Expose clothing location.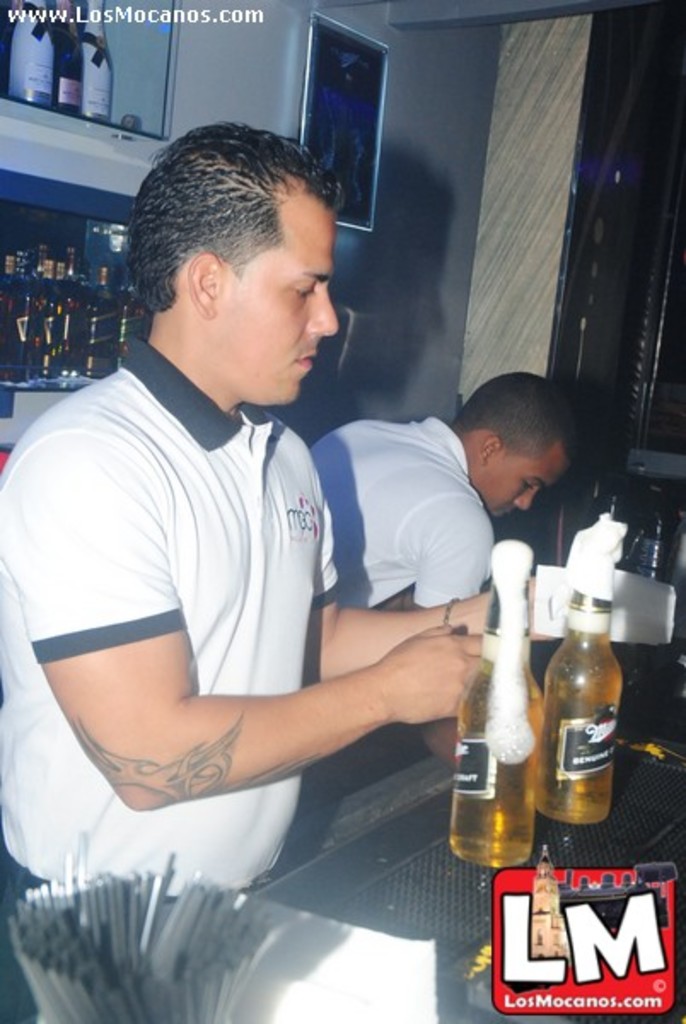
Exposed at bbox=(0, 321, 343, 1022).
